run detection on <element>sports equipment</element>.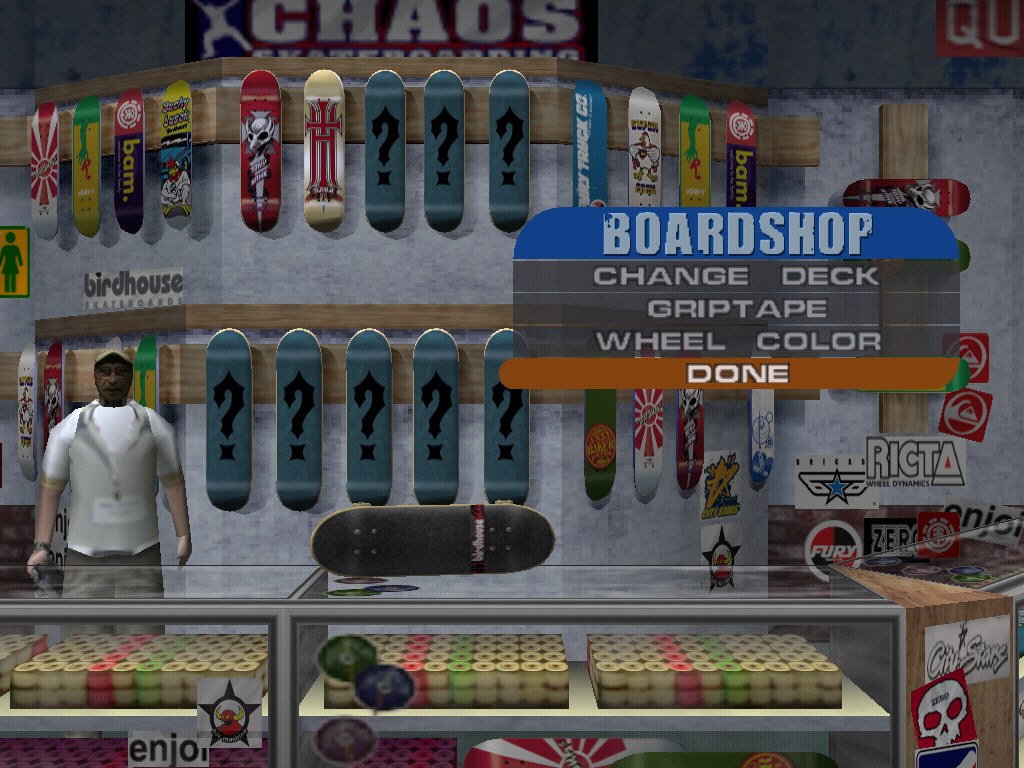
Result: 314,497,557,582.
